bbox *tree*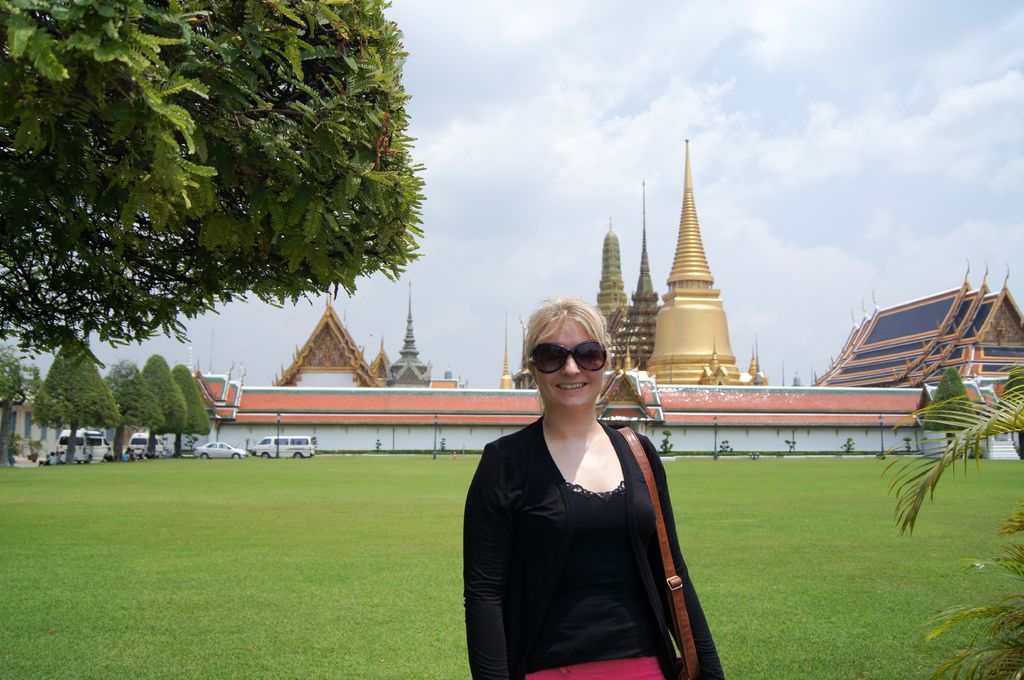
bbox(99, 351, 163, 466)
